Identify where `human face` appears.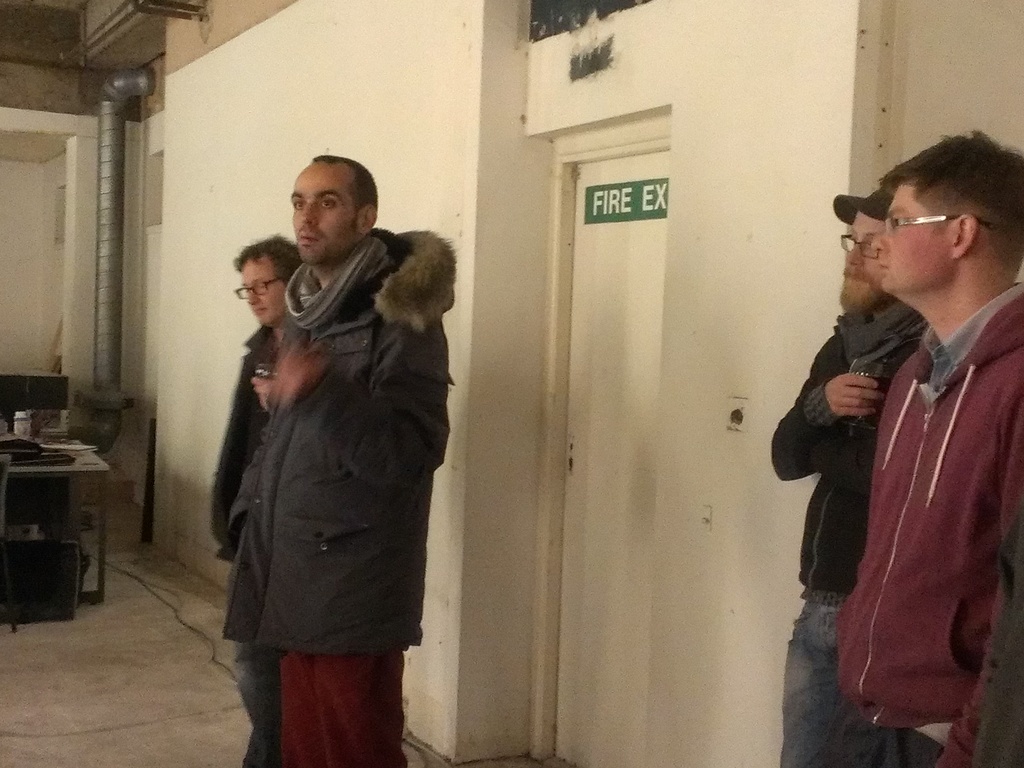
Appears at detection(239, 262, 285, 328).
